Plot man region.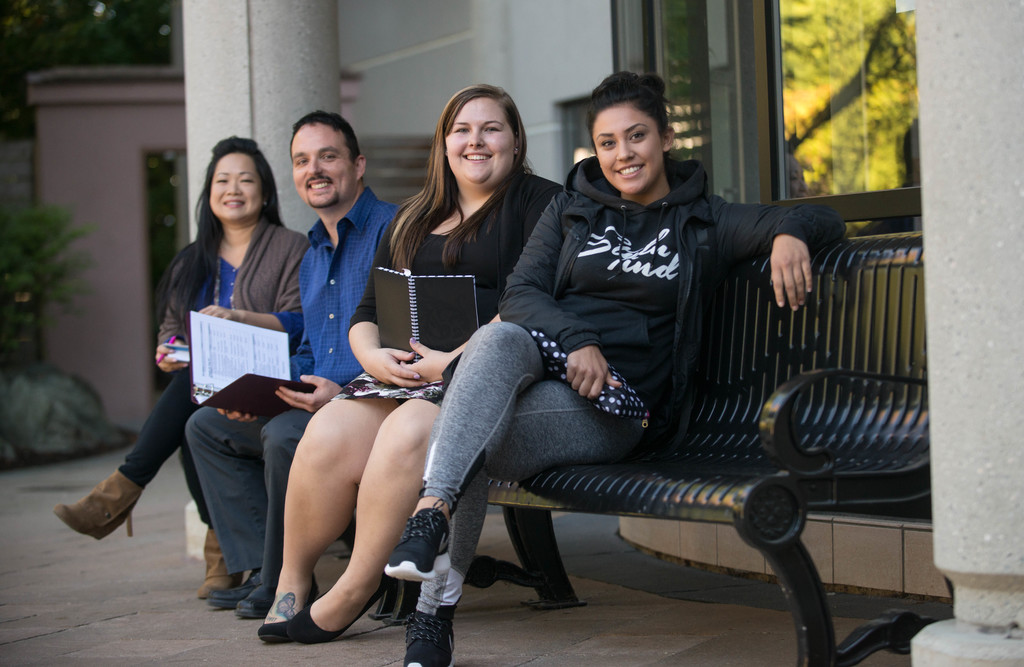
Plotted at <bbox>184, 108, 402, 616</bbox>.
